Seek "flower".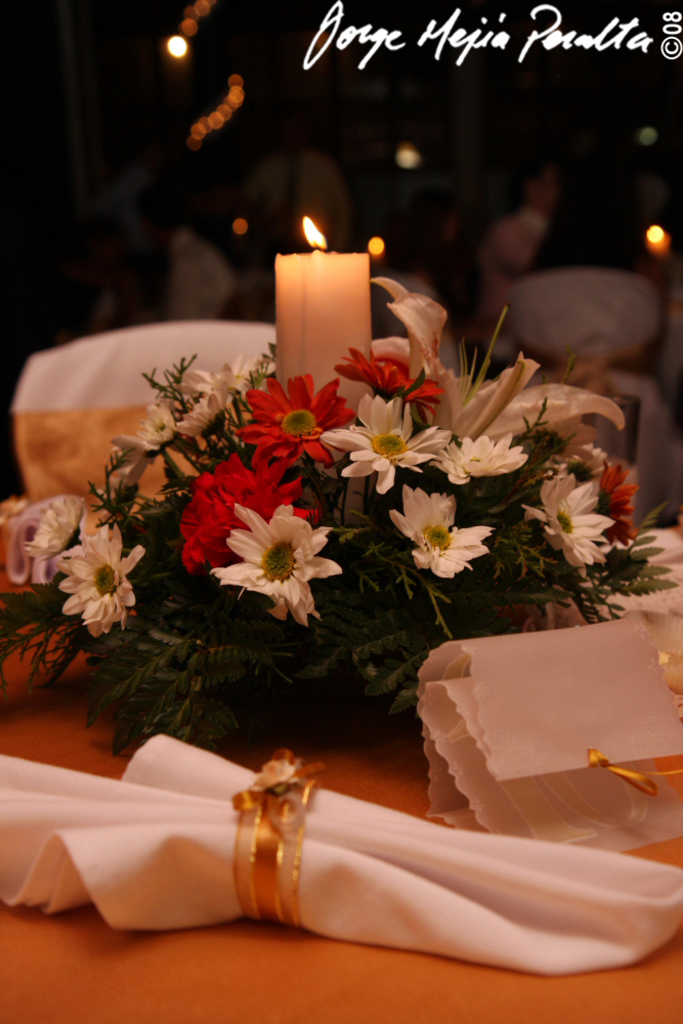
crop(382, 465, 496, 593).
